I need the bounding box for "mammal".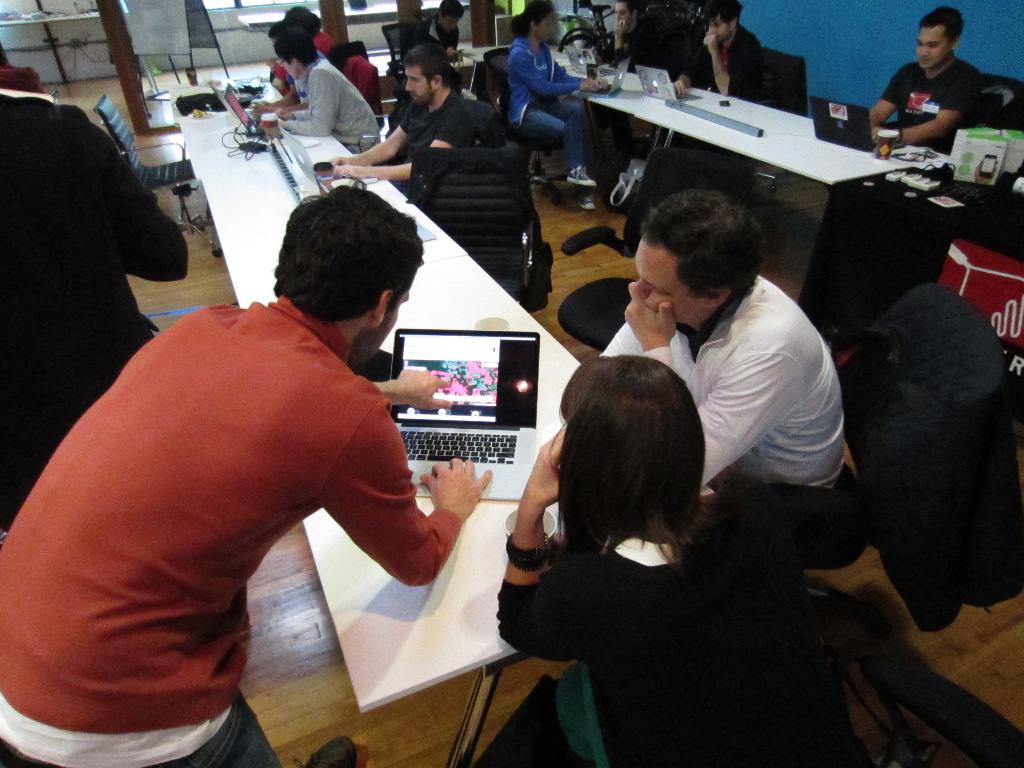
Here it is: l=265, t=19, r=330, b=95.
